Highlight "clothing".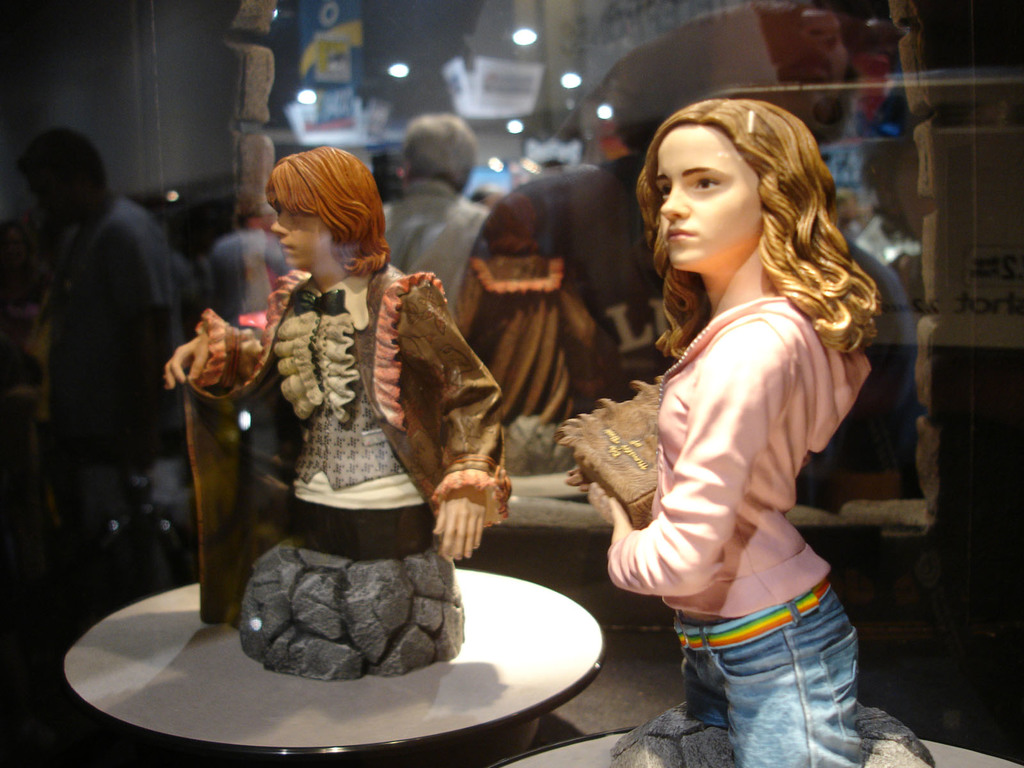
Highlighted region: detection(382, 178, 492, 311).
